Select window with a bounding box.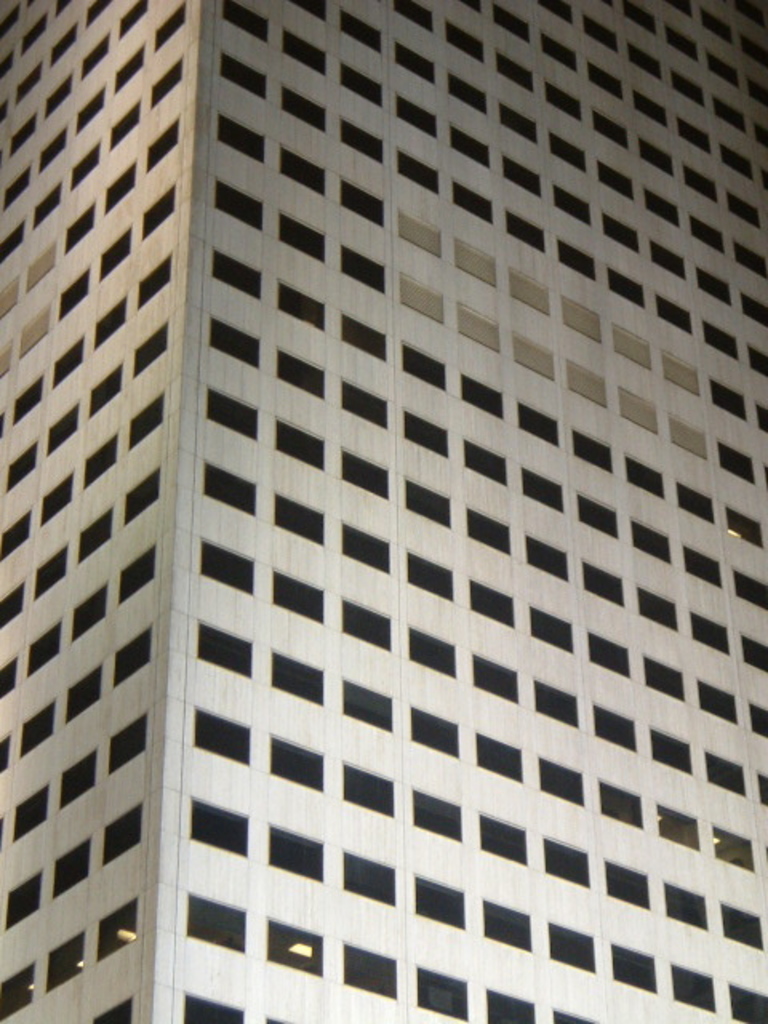
l=221, t=0, r=274, b=48.
